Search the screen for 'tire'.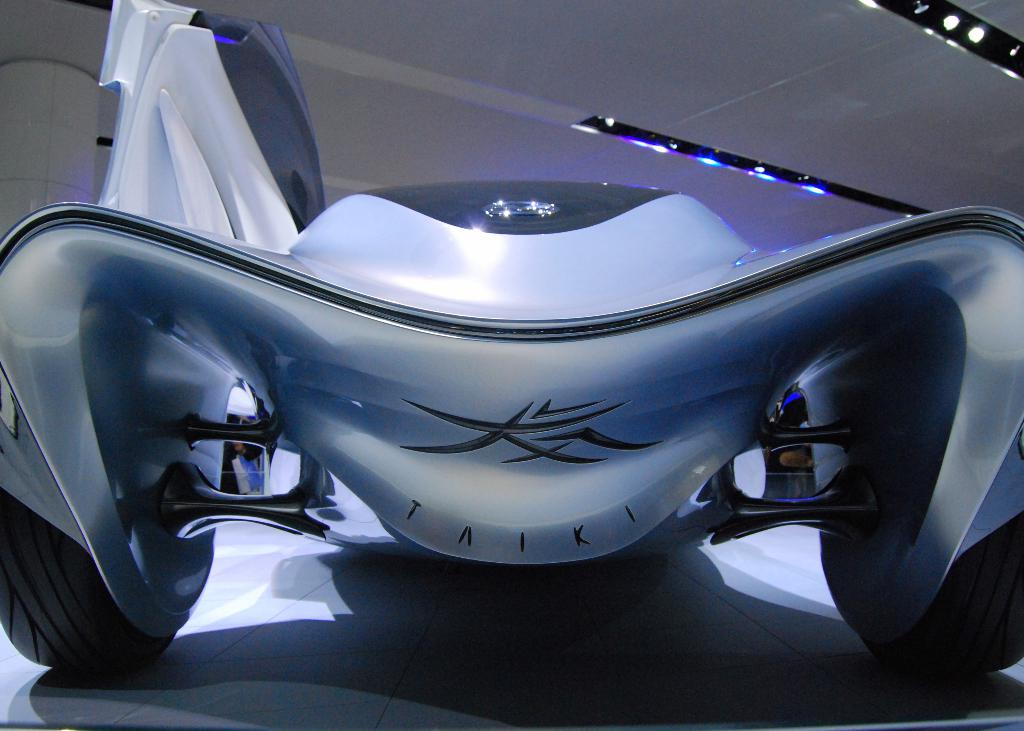
Found at 0/486/174/676.
